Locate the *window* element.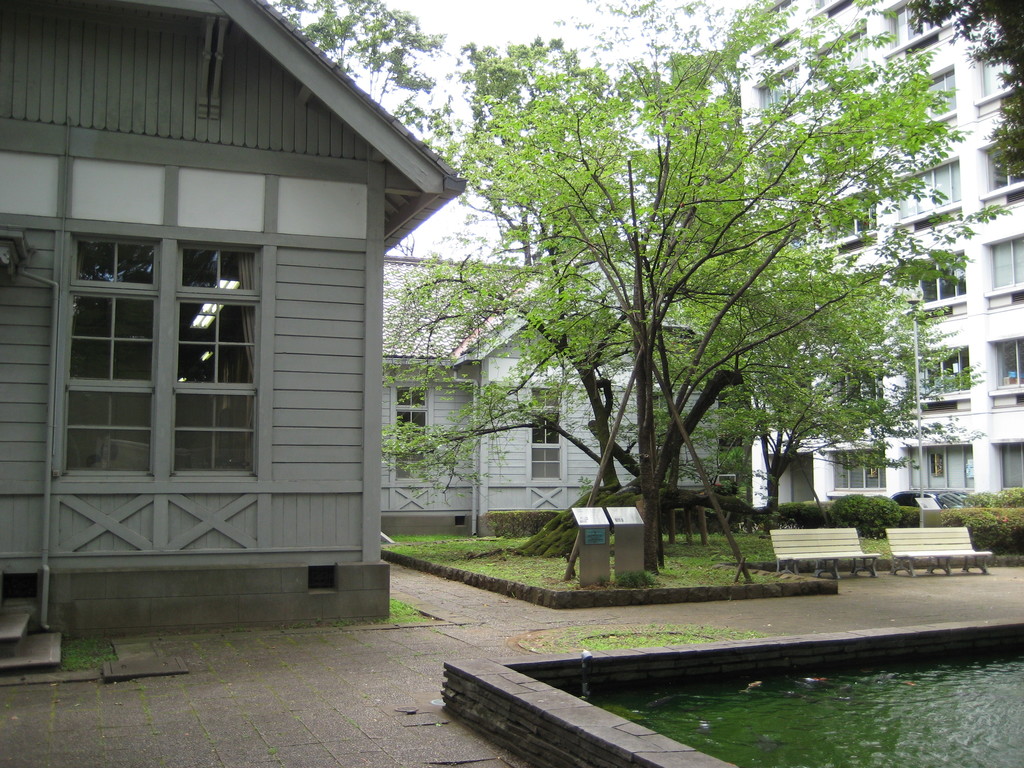
Element bbox: x1=999, y1=440, x2=1023, y2=487.
